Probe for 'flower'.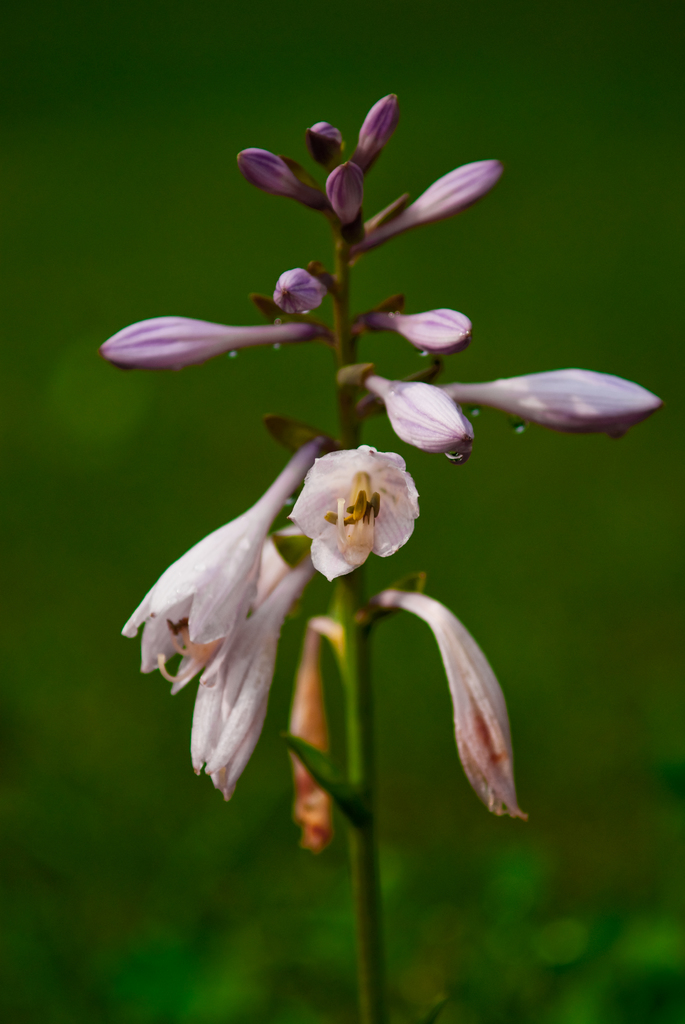
Probe result: select_region(126, 376, 472, 855).
